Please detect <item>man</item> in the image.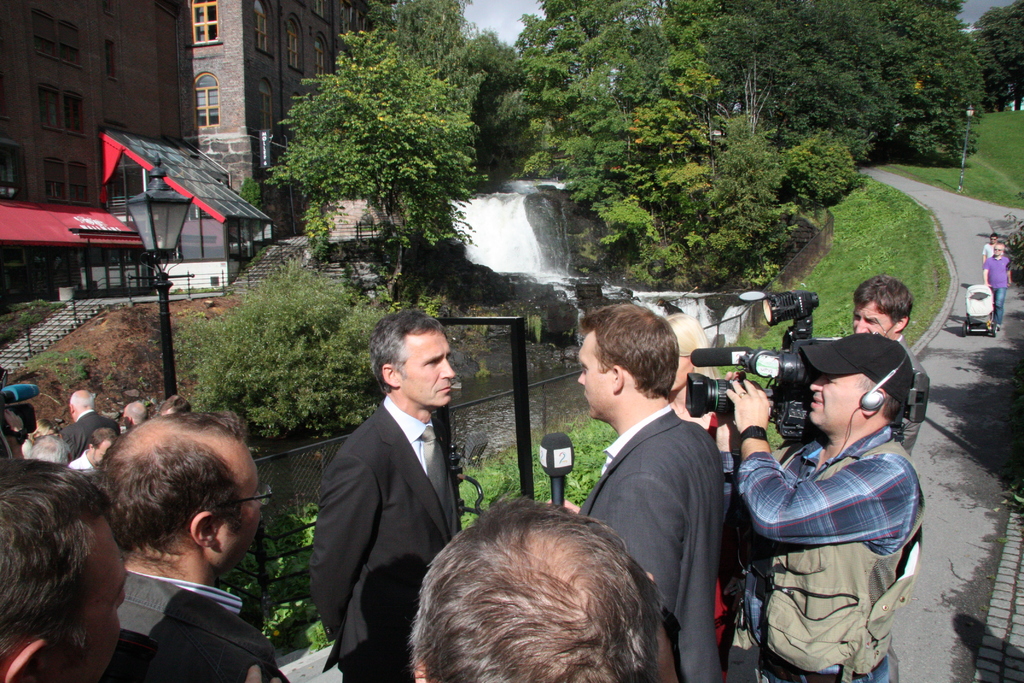
box=[63, 386, 118, 461].
